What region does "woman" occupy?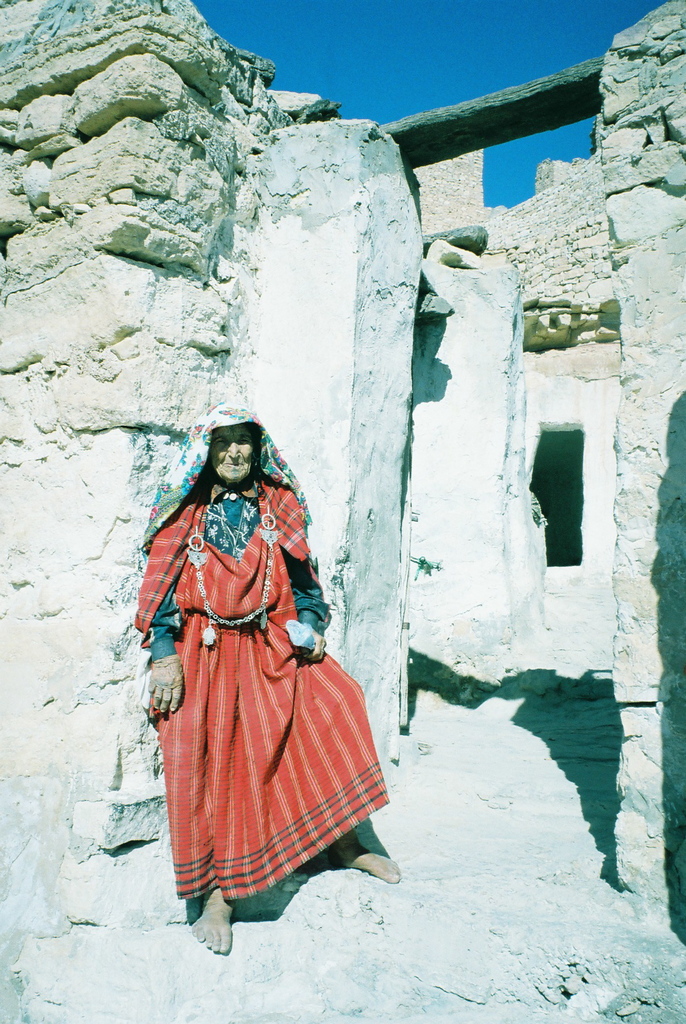
[115, 395, 400, 928].
